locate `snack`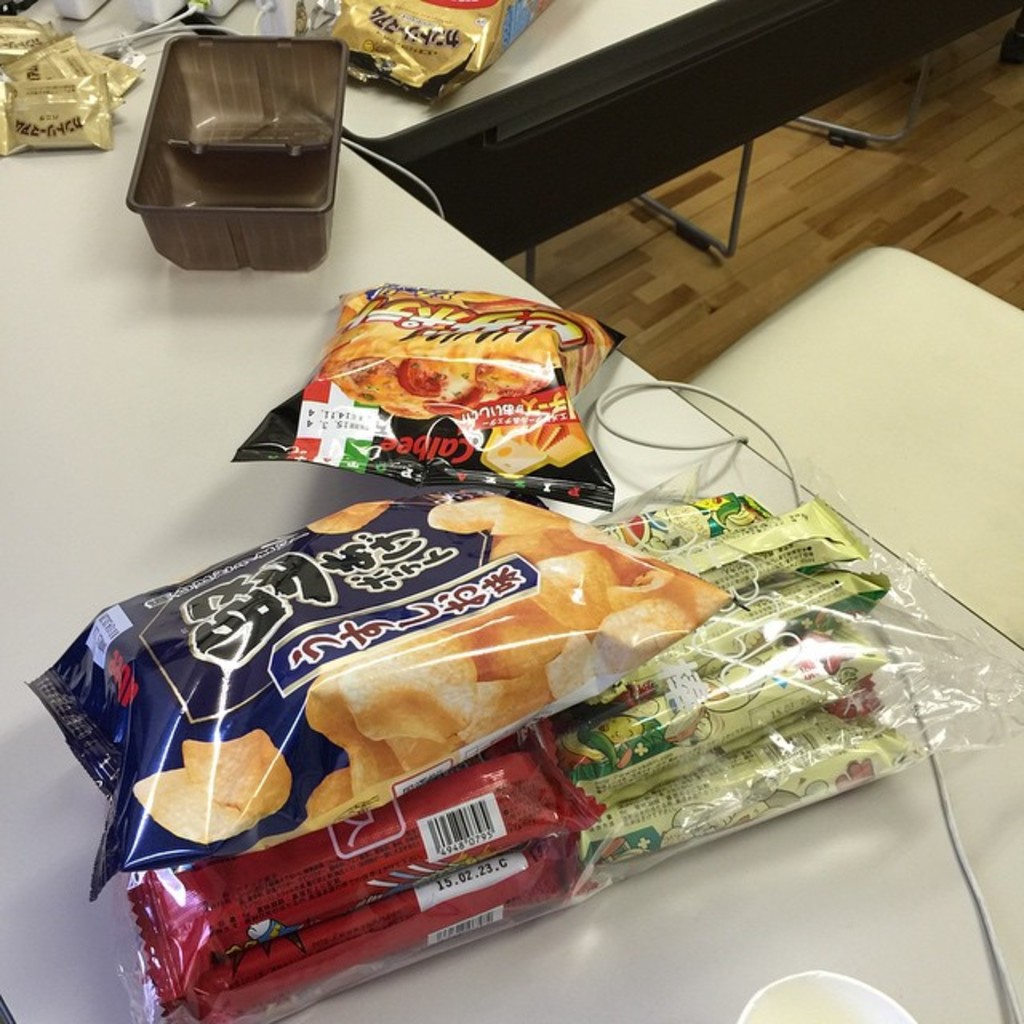
box=[314, 0, 570, 110]
